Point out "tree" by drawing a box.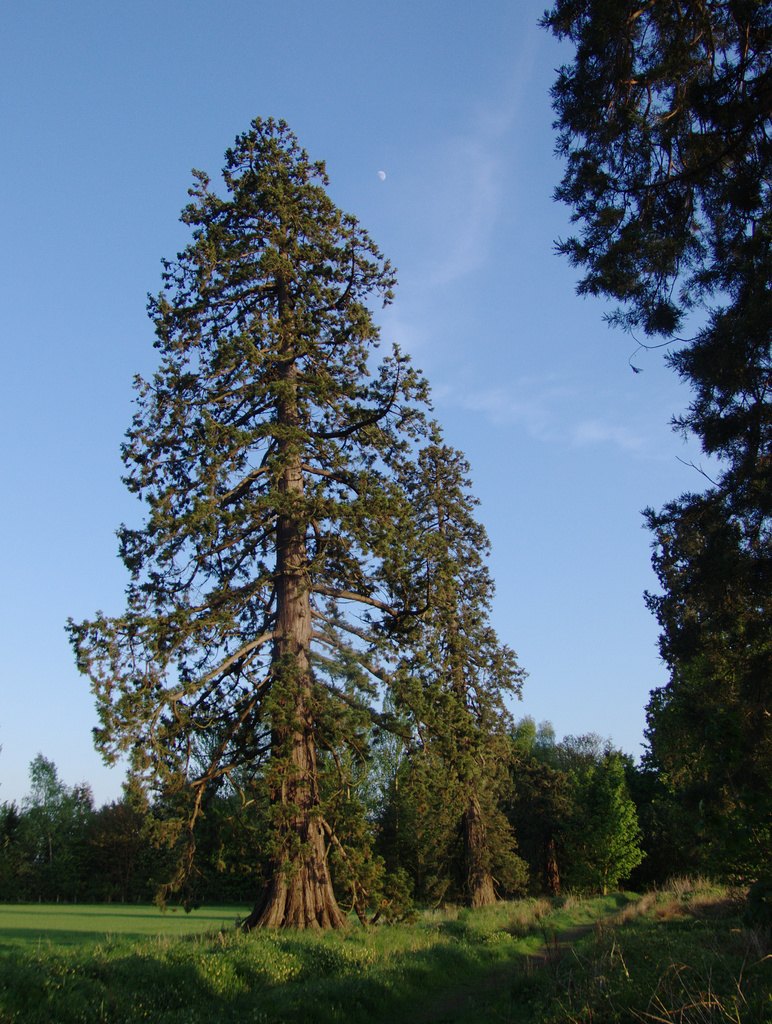
{"x1": 633, "y1": 496, "x2": 771, "y2": 975}.
